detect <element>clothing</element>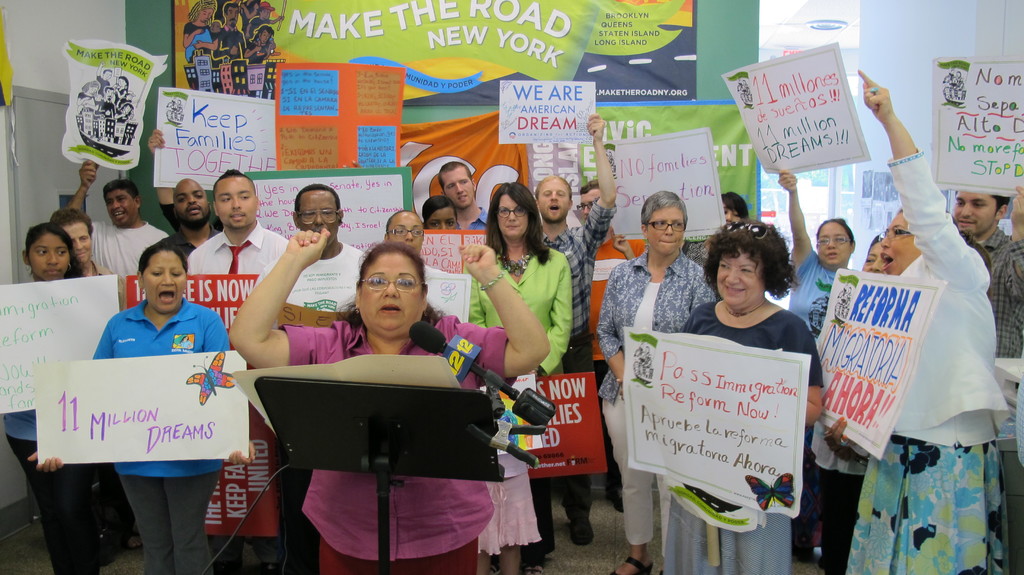
[967, 226, 1023, 361]
